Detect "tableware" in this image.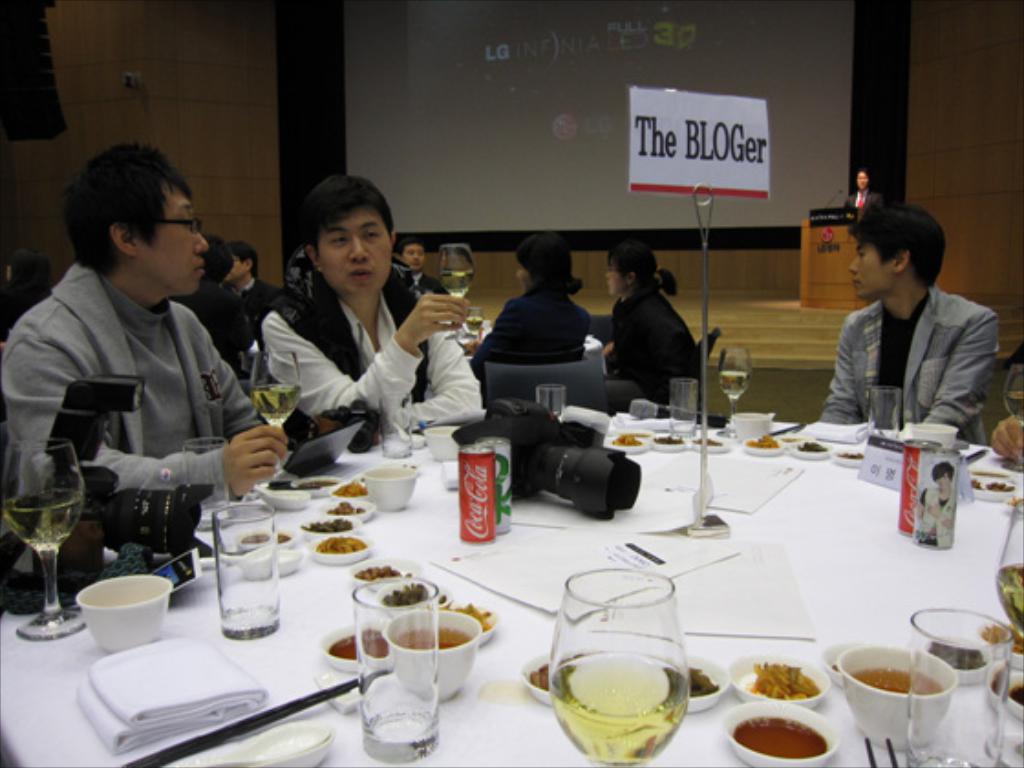
Detection: bbox=[176, 730, 325, 766].
